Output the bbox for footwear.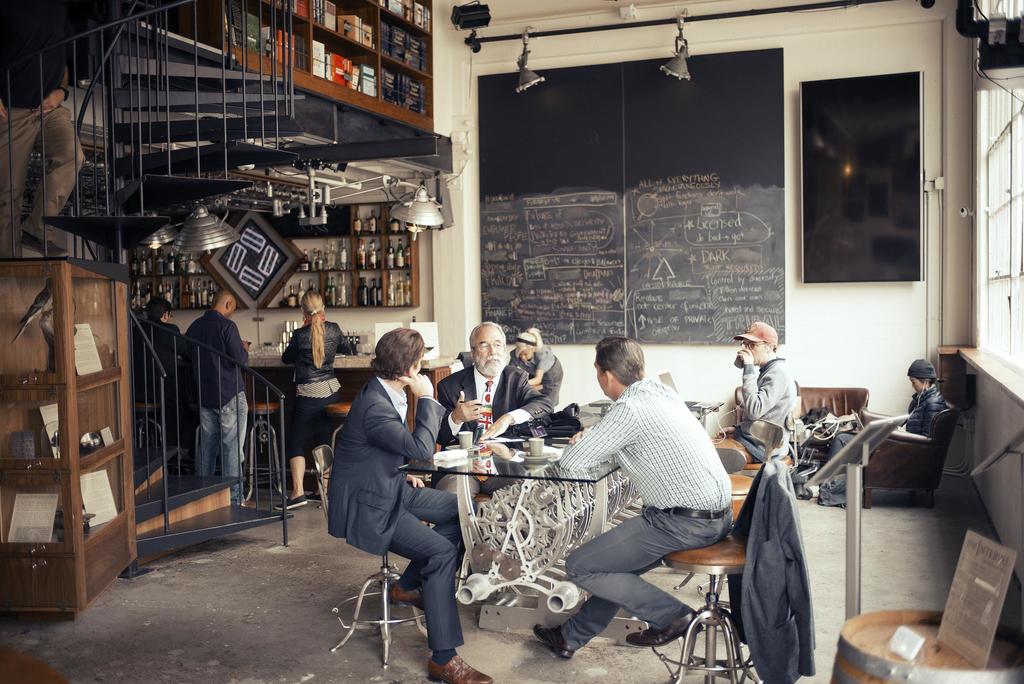
(386, 580, 424, 615).
